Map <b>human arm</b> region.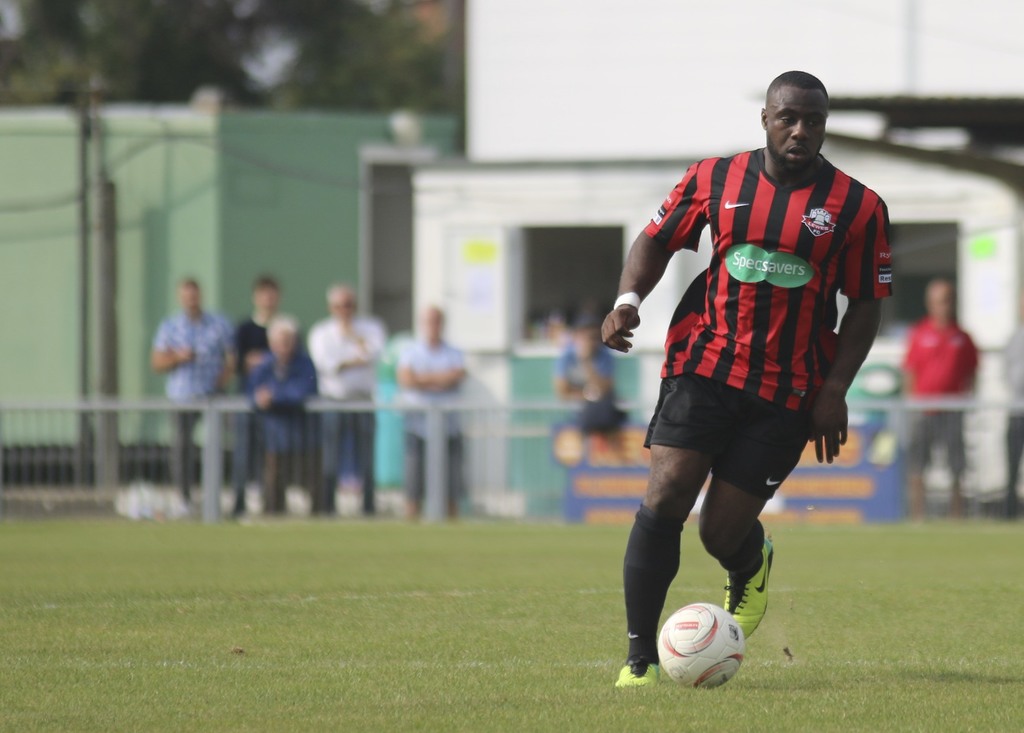
Mapped to box(259, 364, 317, 413).
